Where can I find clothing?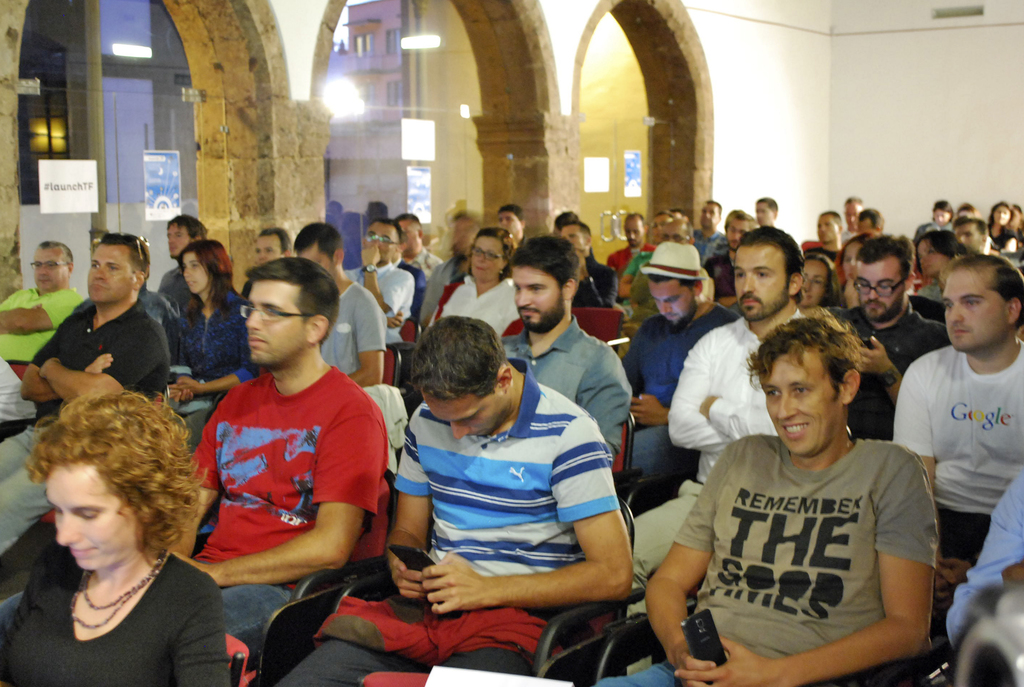
You can find it at rect(1, 547, 230, 686).
